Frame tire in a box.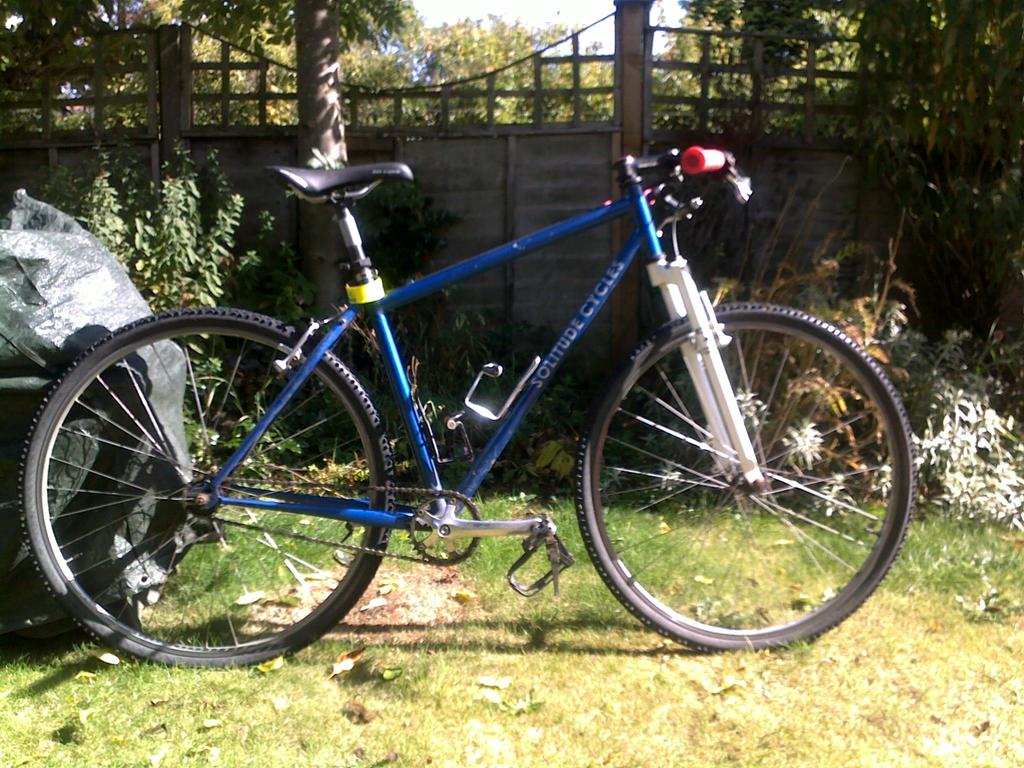
13,280,399,702.
